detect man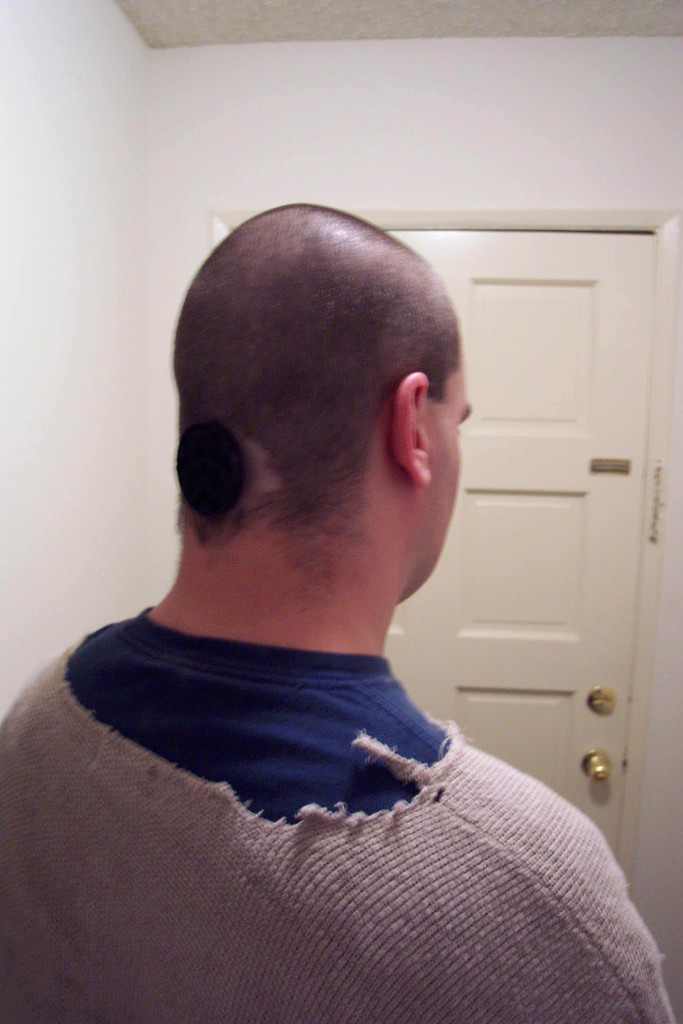
x1=40 y1=225 x2=605 y2=913
